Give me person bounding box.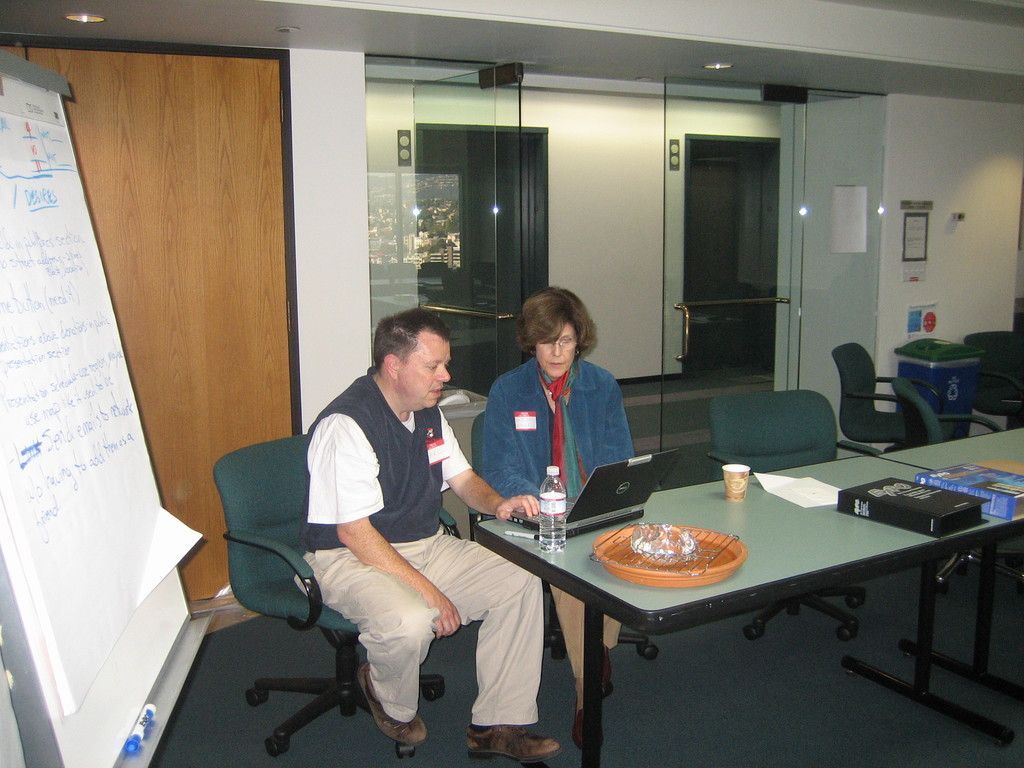
481/286/635/752.
